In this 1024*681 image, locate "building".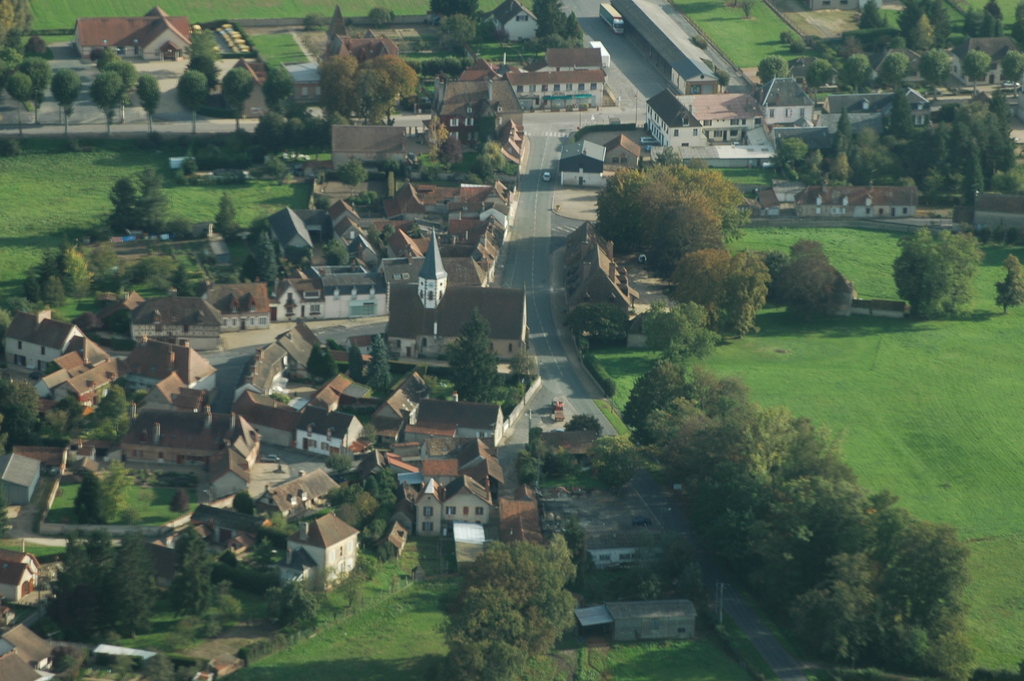
Bounding box: [749, 73, 814, 122].
